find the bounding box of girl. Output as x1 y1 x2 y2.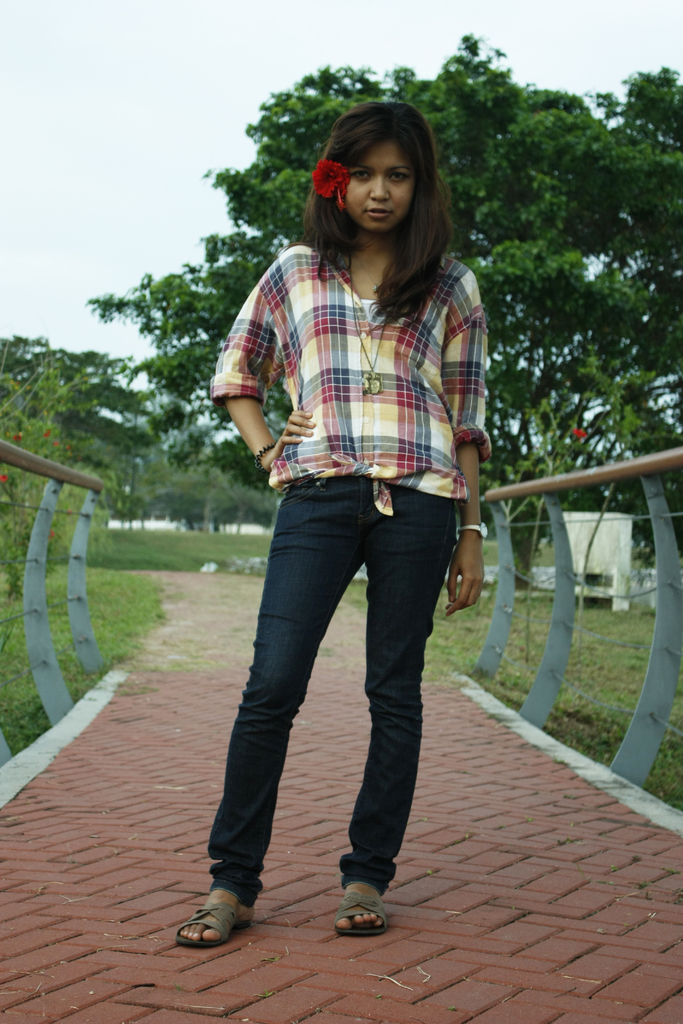
170 100 491 943.
